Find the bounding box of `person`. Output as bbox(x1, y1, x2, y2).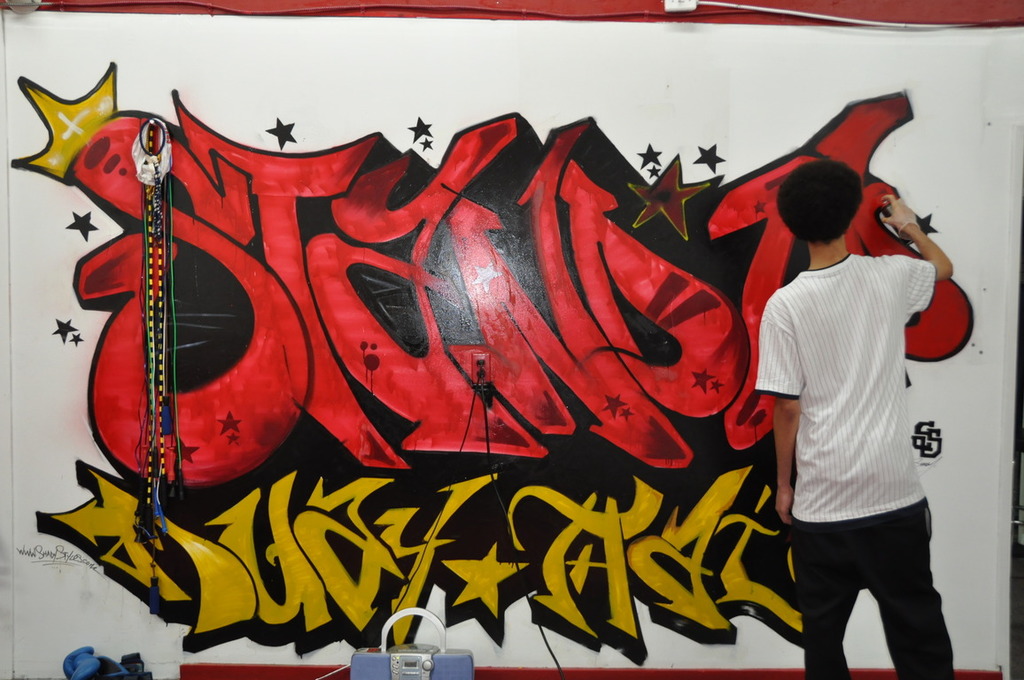
bbox(743, 96, 977, 679).
